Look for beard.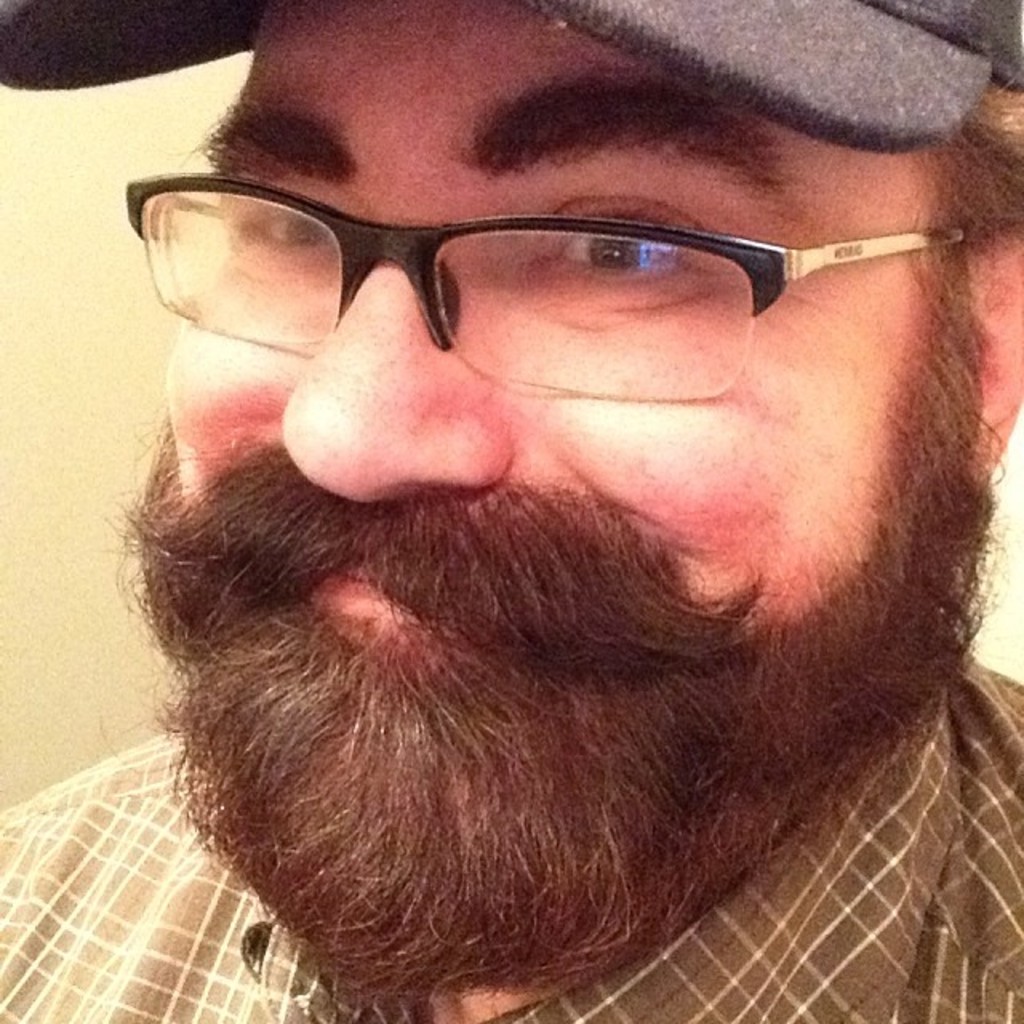
Found: l=120, t=282, r=1014, b=1003.
